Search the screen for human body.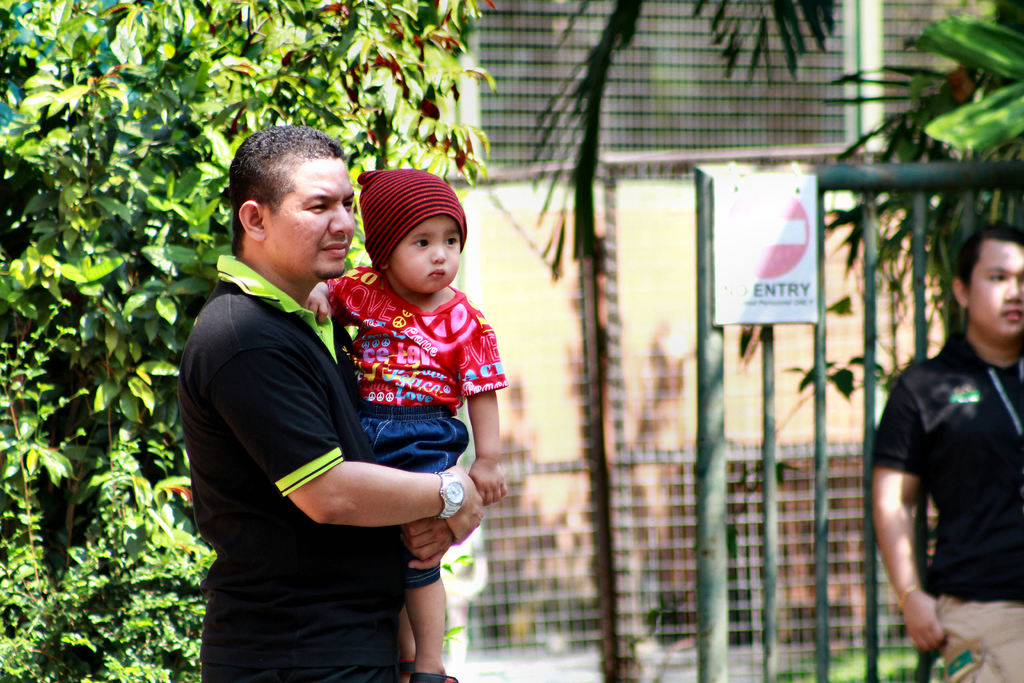
Found at 303 263 508 682.
